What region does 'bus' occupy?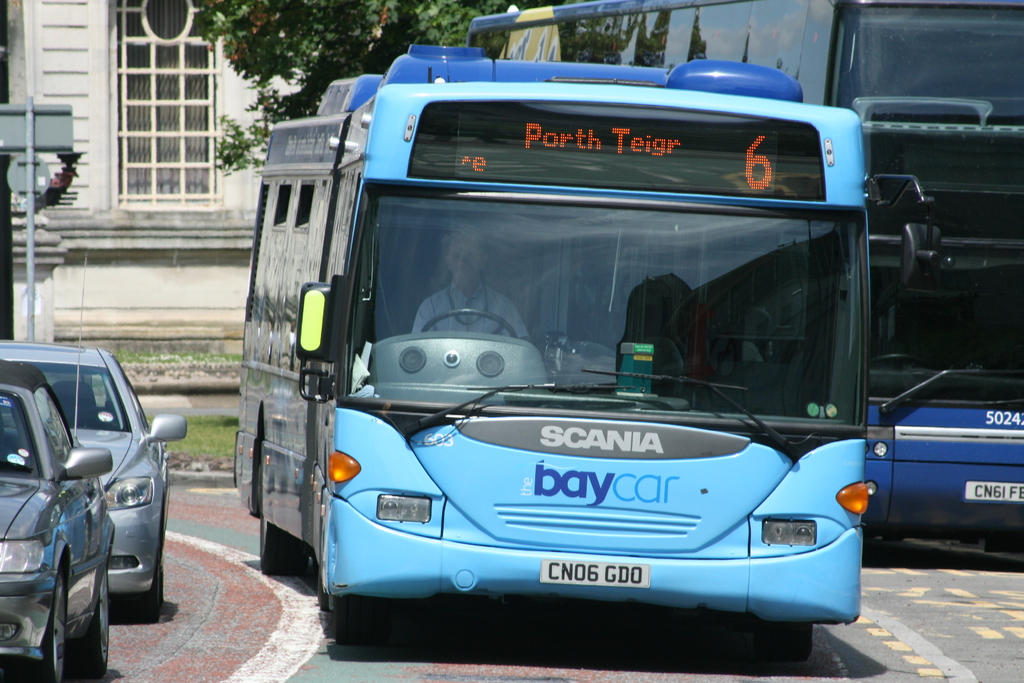
(left=234, top=45, right=945, bottom=636).
